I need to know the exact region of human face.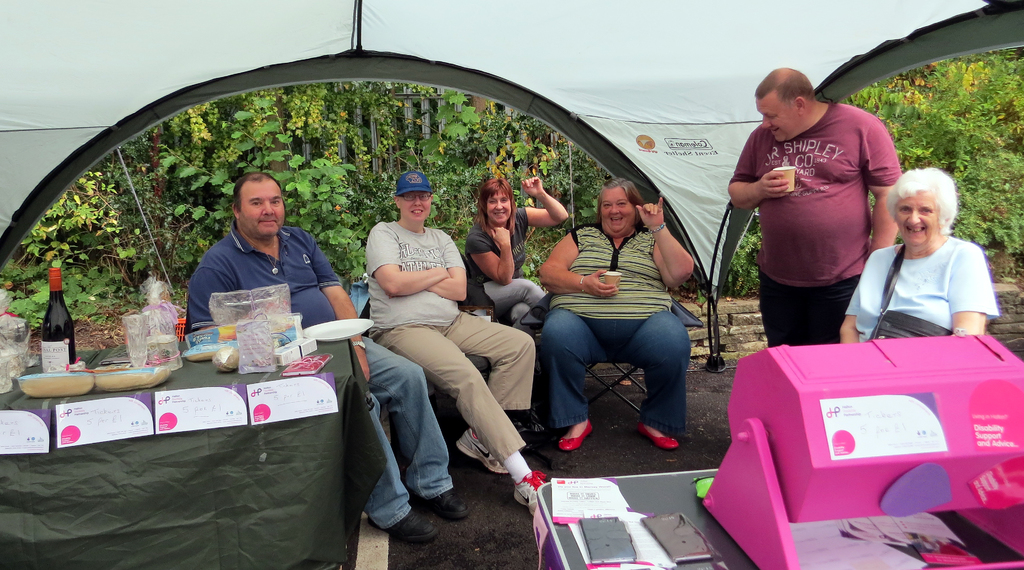
Region: [598, 188, 637, 235].
